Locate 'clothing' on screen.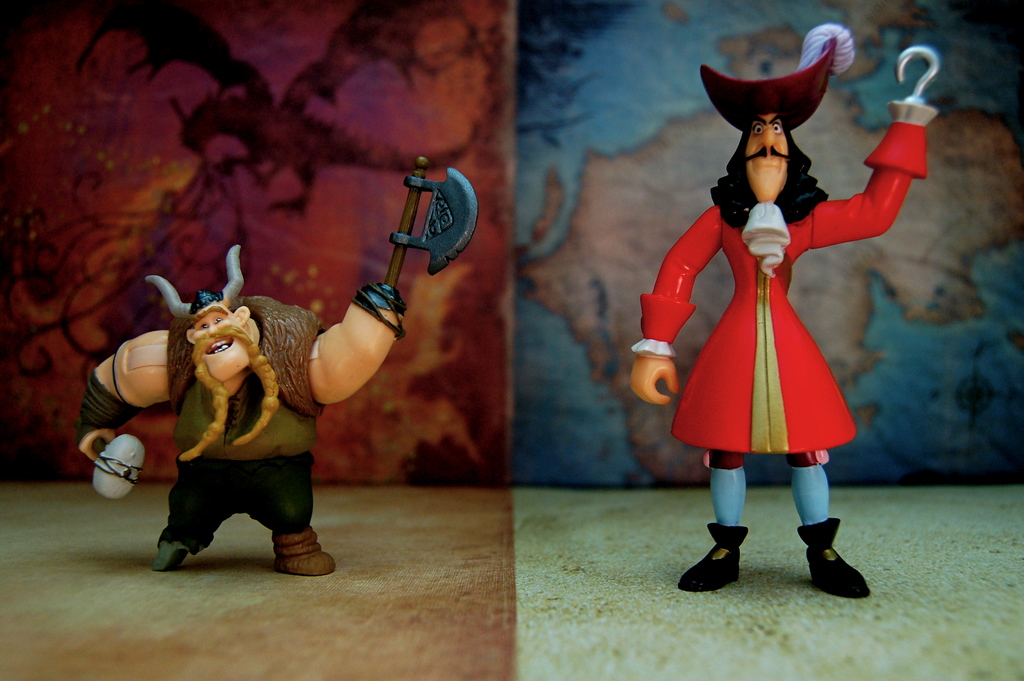
On screen at box(163, 291, 325, 554).
